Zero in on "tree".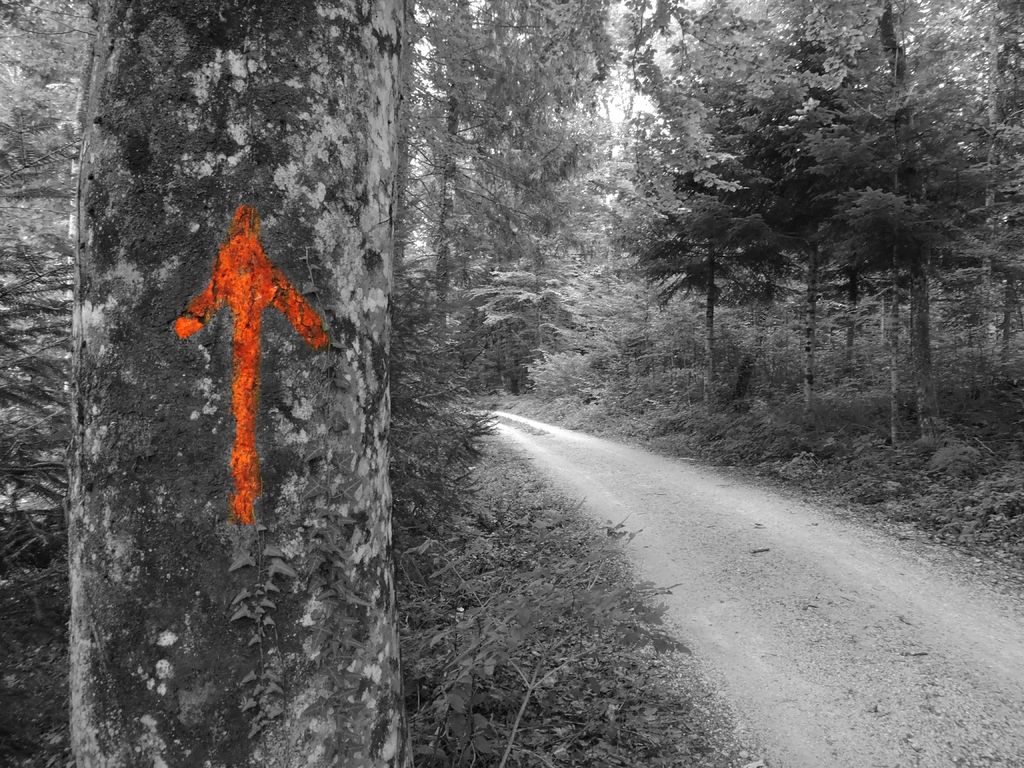
Zeroed in: x1=852 y1=1 x2=962 y2=433.
